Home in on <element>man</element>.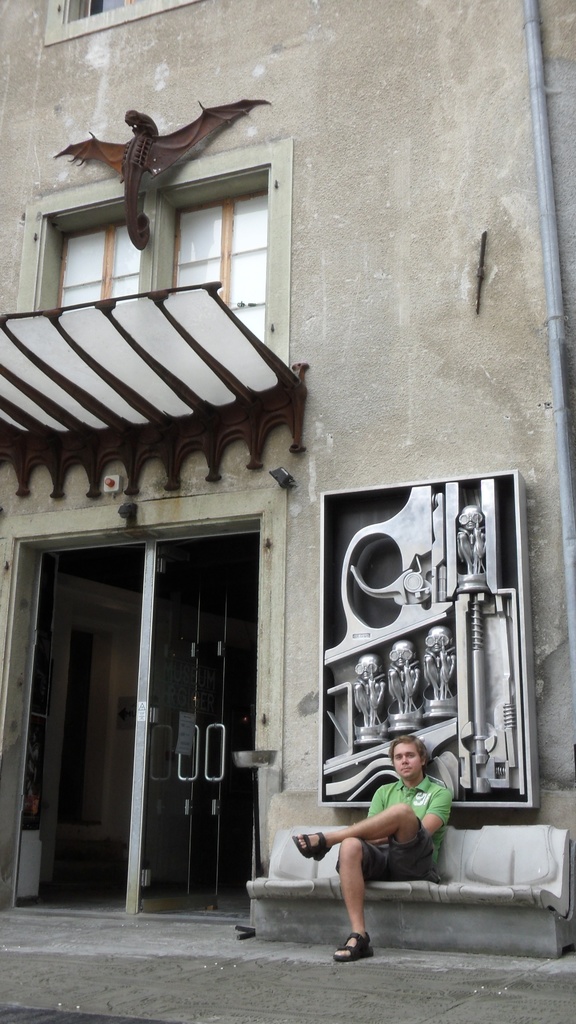
Homed in at bbox=[282, 737, 460, 966].
